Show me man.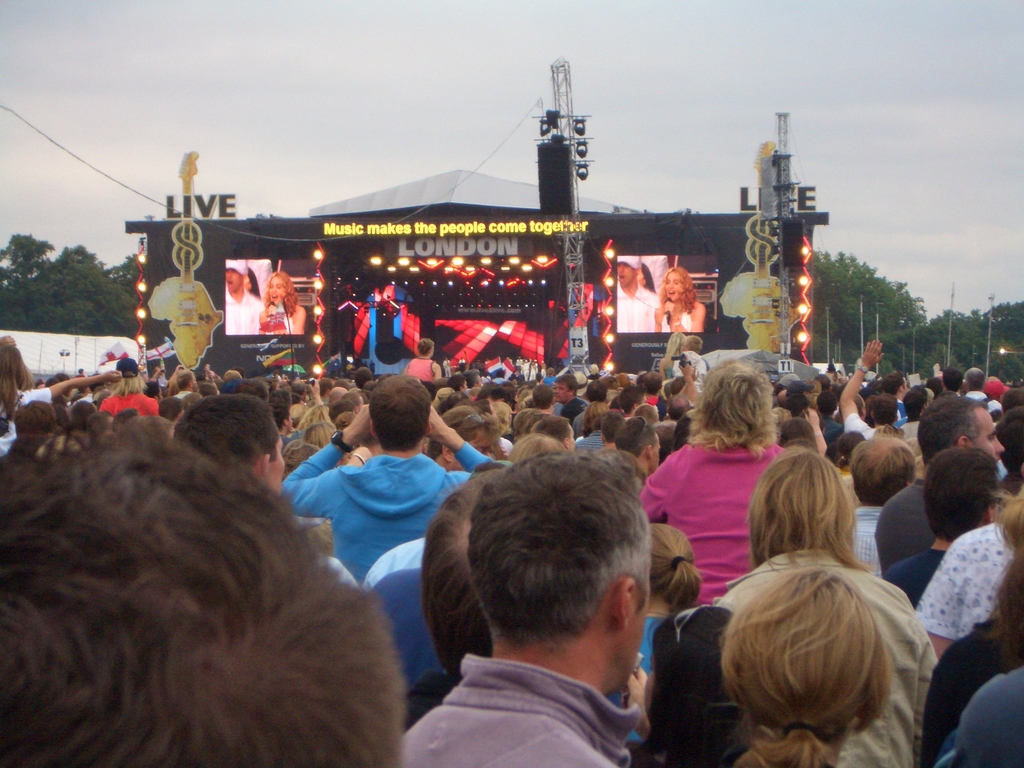
man is here: (961,367,1002,413).
